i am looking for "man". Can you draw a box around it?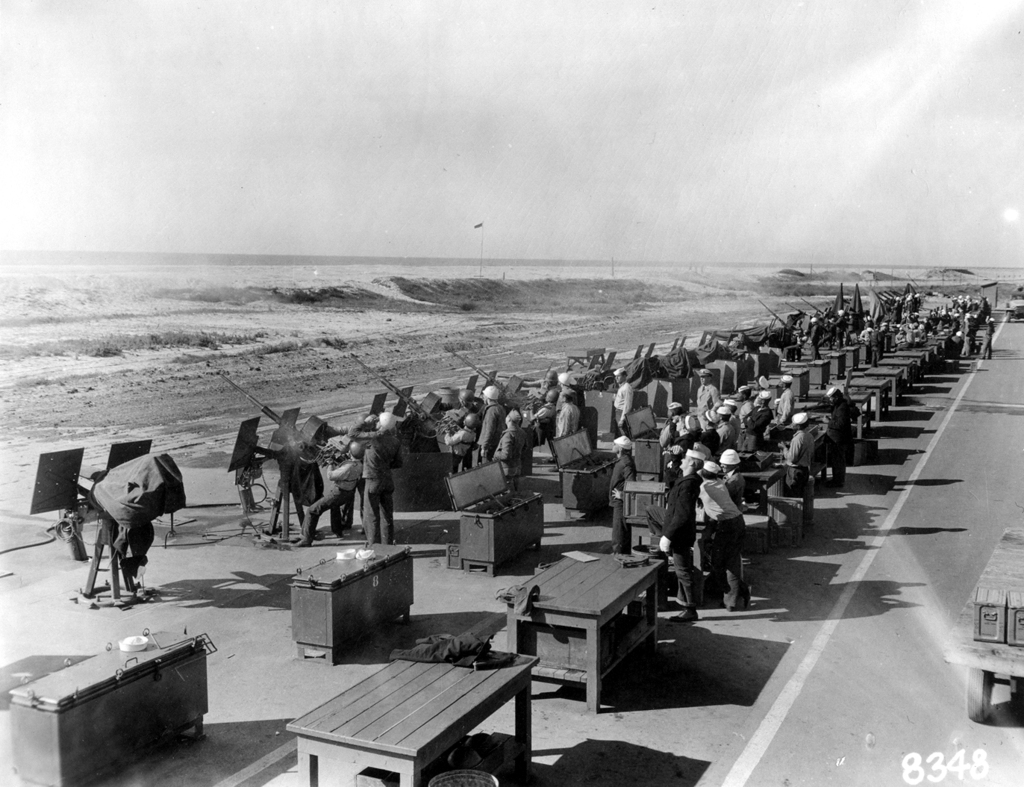
Sure, the bounding box is <box>714,407,736,447</box>.
